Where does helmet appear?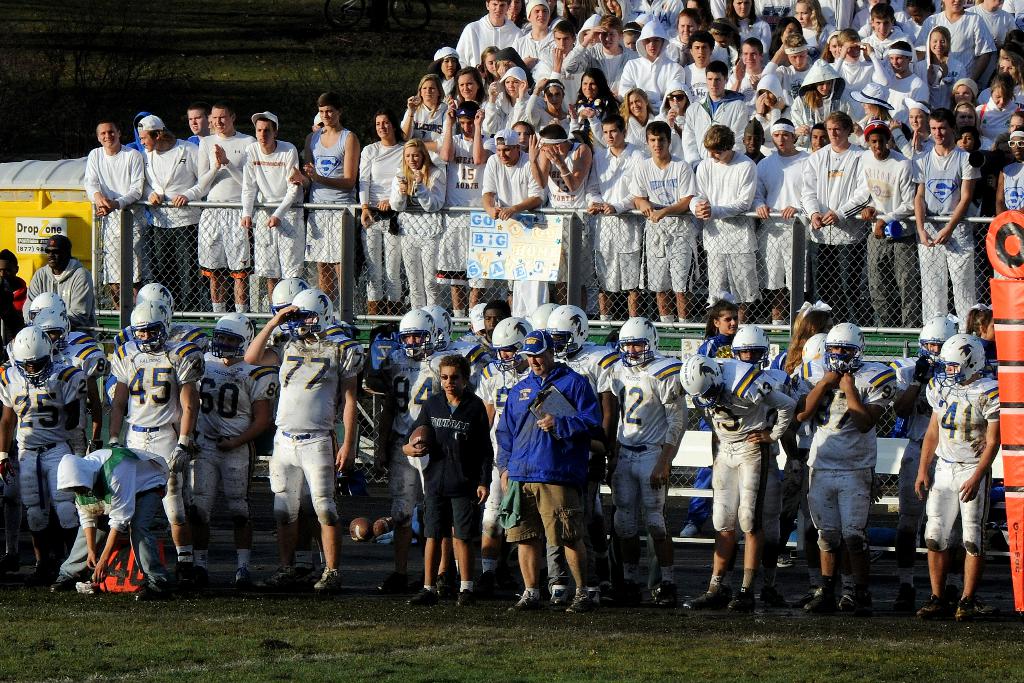
Appears at box=[730, 321, 772, 367].
